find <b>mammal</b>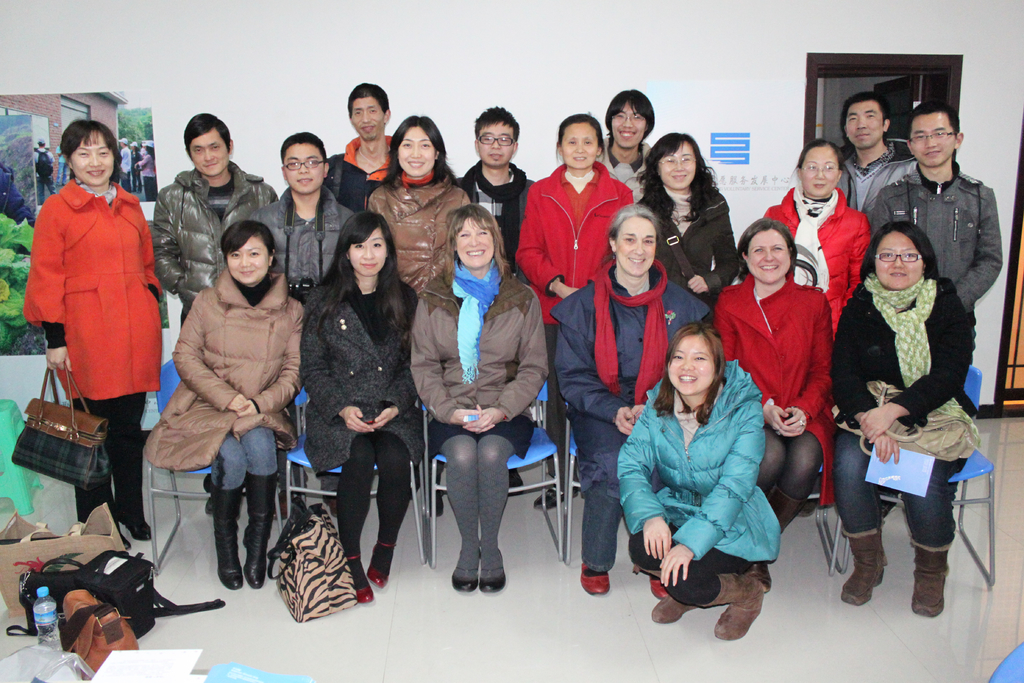
[x1=126, y1=142, x2=142, y2=195]
